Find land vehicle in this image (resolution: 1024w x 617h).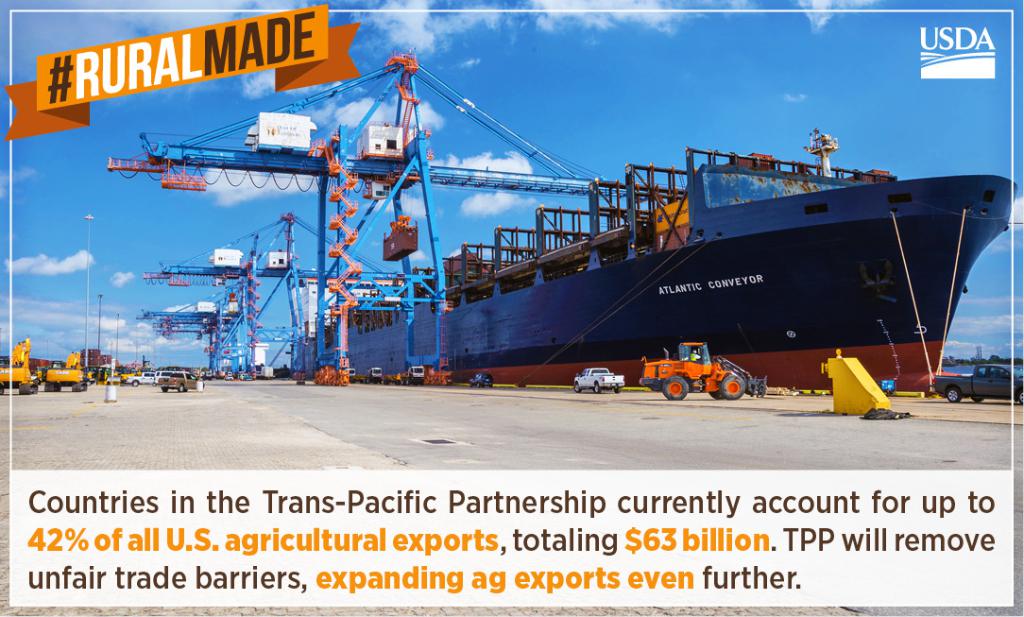
rect(930, 361, 1023, 405).
